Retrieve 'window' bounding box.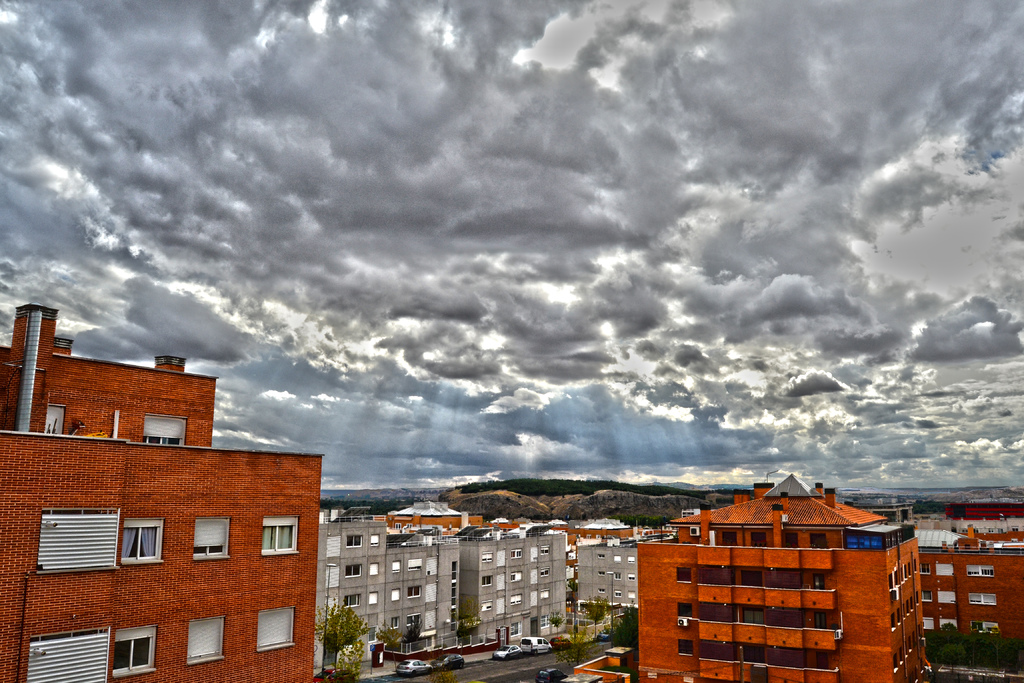
Bounding box: (368,562,380,578).
